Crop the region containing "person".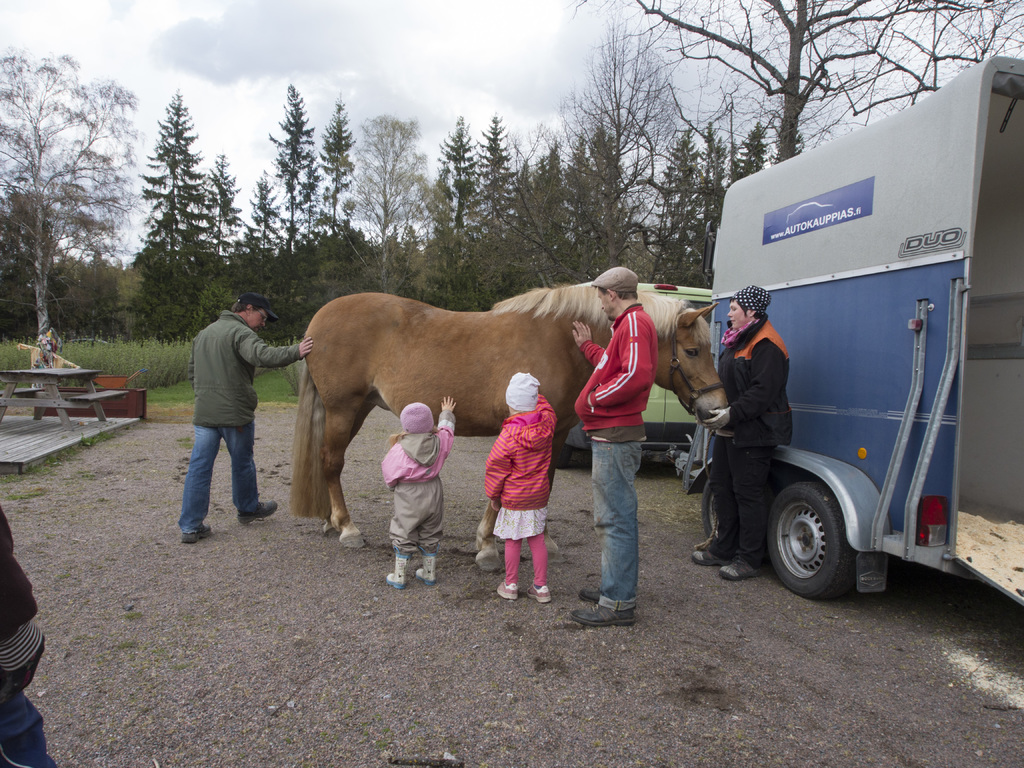
Crop region: x1=691, y1=282, x2=794, y2=580.
